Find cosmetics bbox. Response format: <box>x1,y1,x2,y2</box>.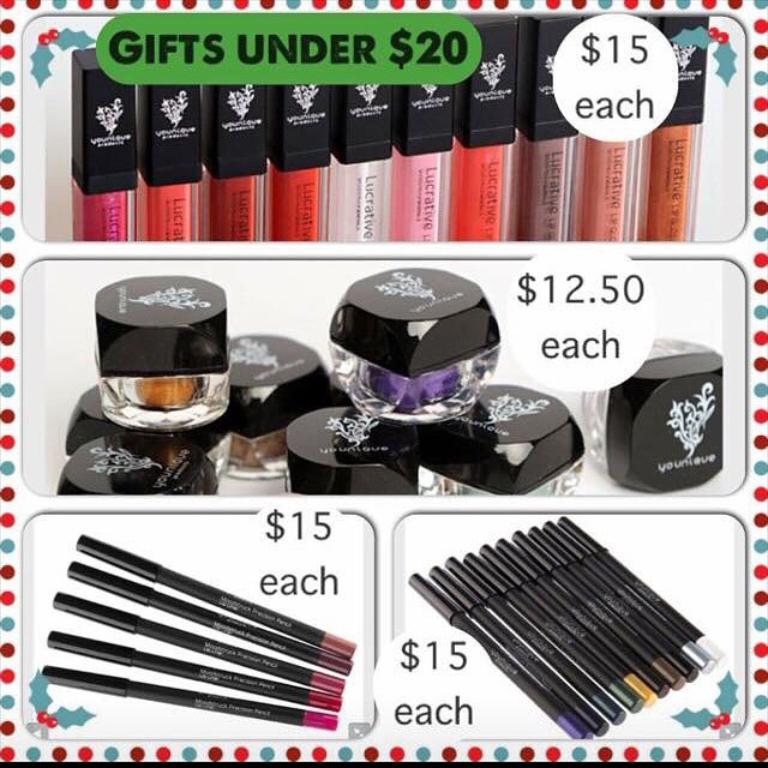
<box>56,432,221,498</box>.
